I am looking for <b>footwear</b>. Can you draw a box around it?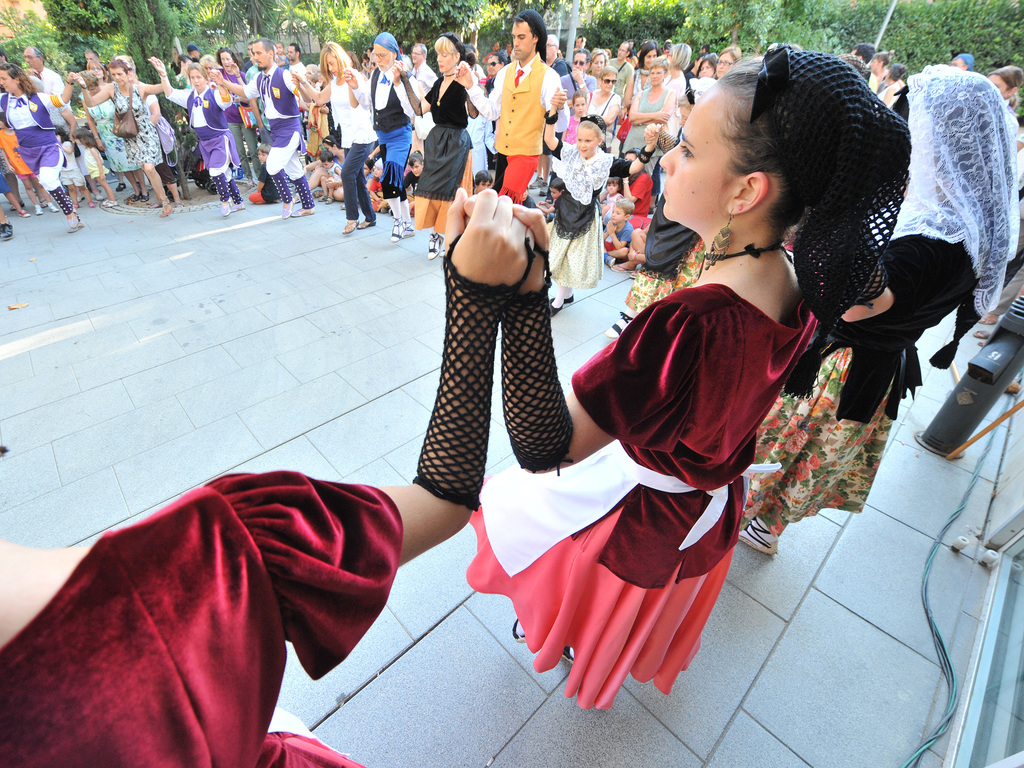
Sure, the bounding box is region(563, 291, 574, 305).
